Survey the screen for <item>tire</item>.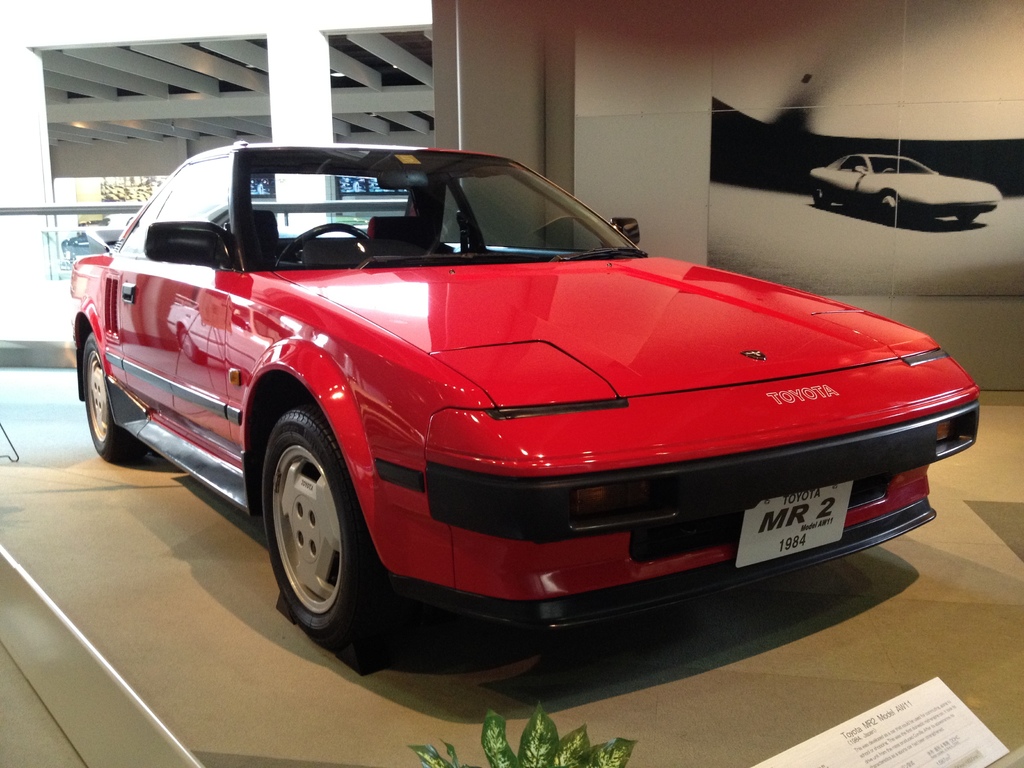
Survey found: (83,331,147,474).
